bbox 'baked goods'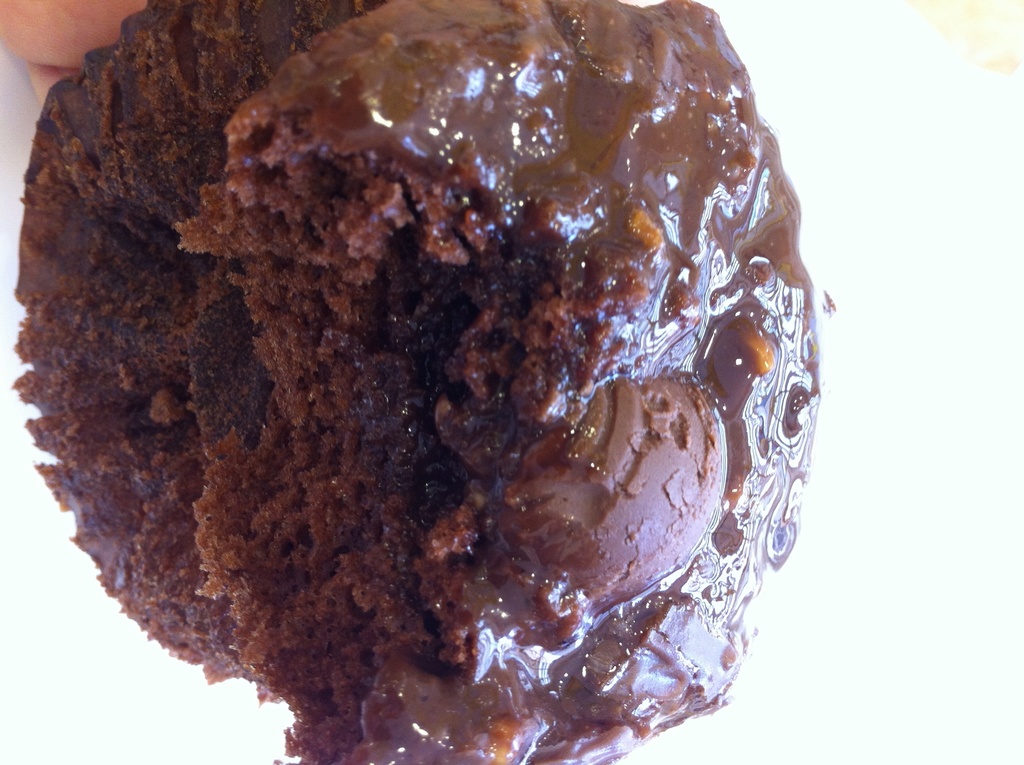
bbox=[25, 0, 832, 757]
